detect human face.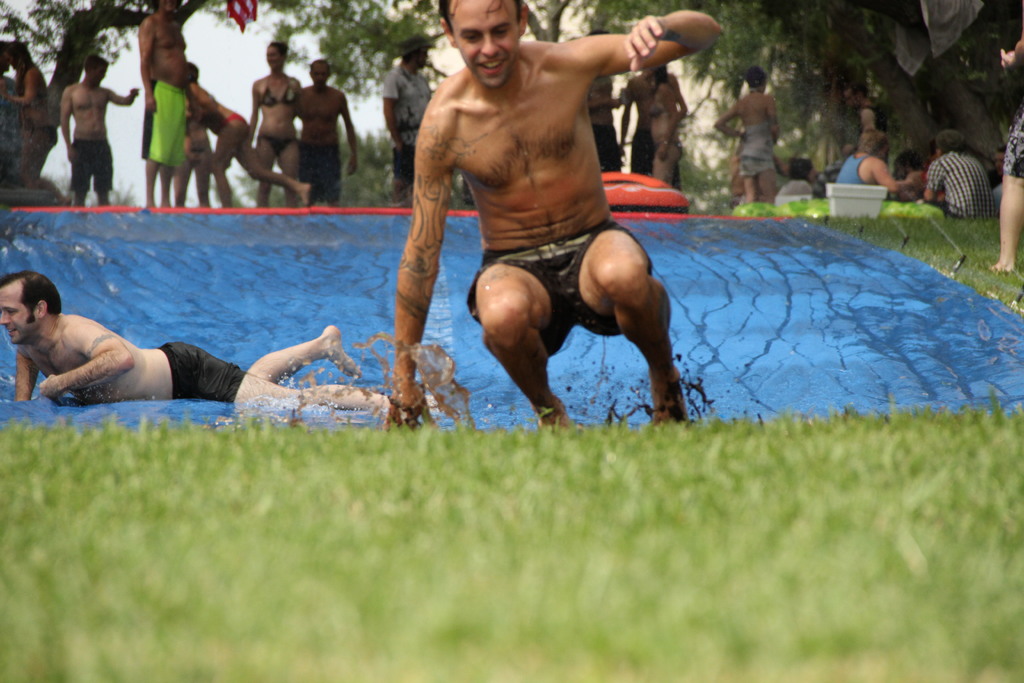
Detected at [412,48,432,69].
